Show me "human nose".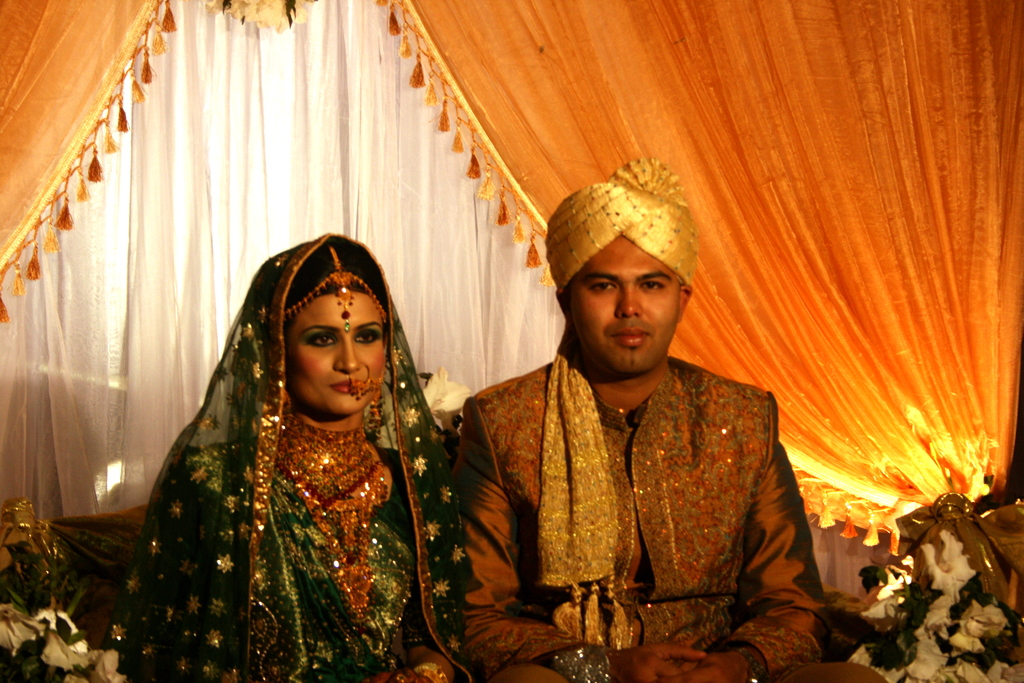
"human nose" is here: bbox(615, 279, 644, 316).
